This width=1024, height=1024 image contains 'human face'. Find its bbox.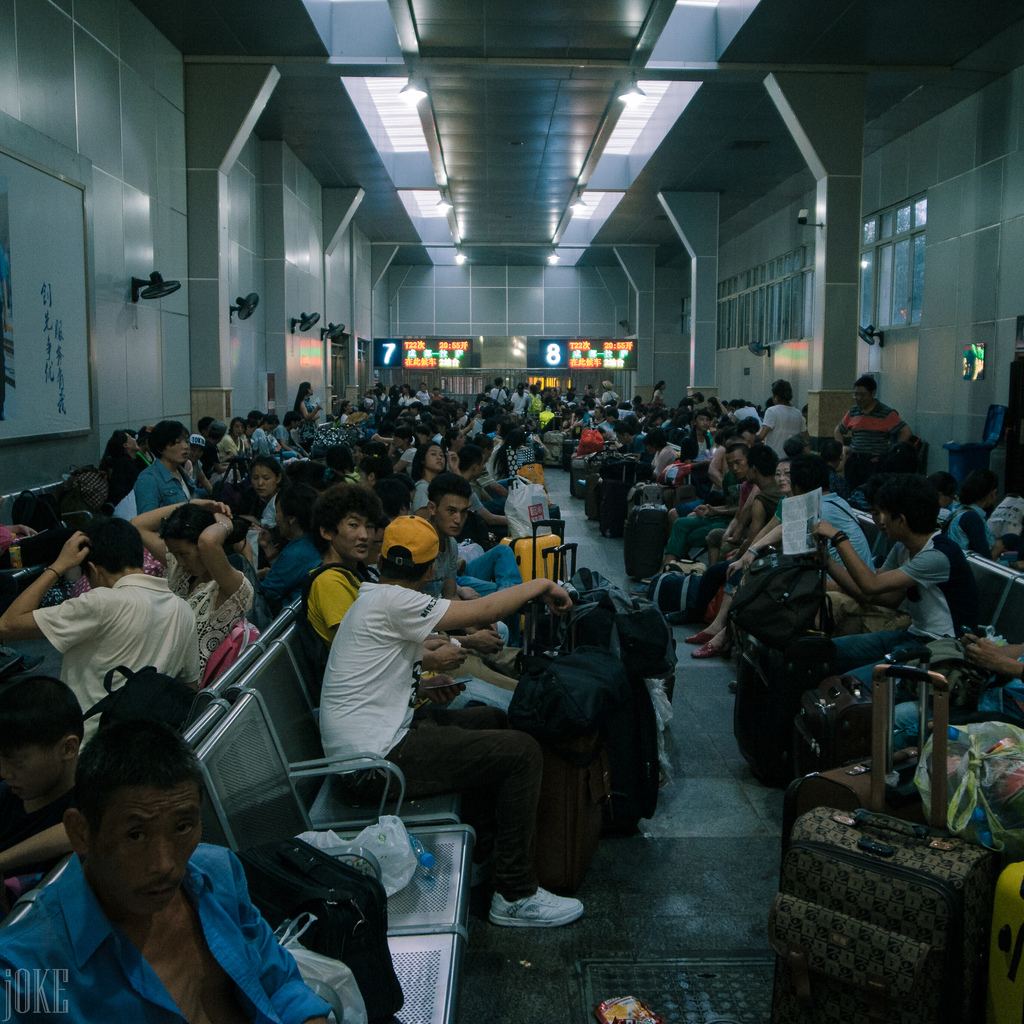
335:511:375:562.
